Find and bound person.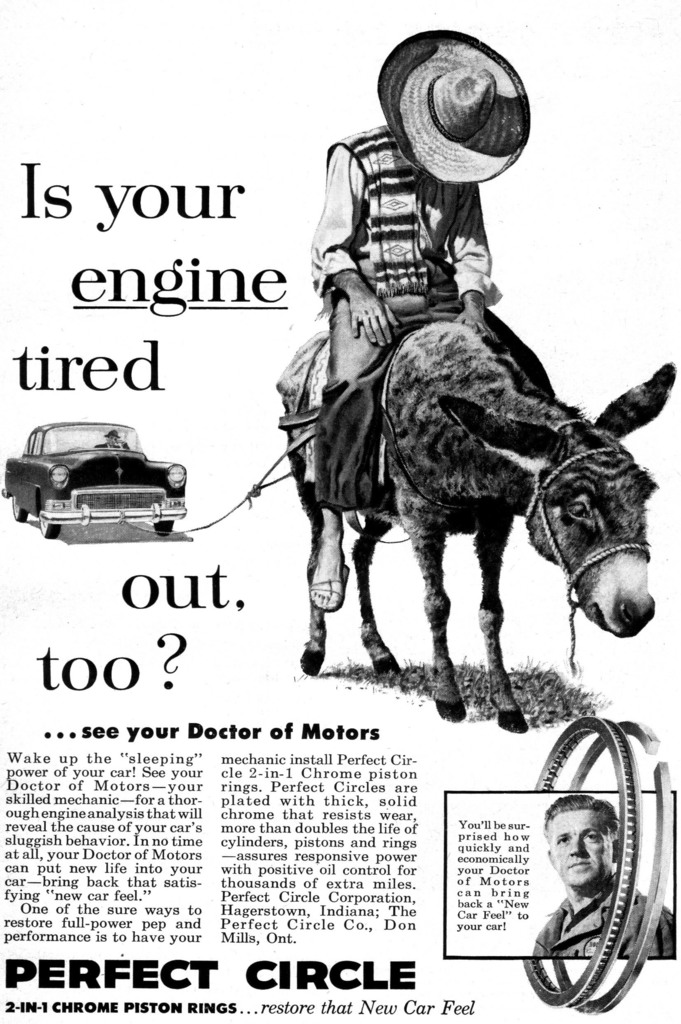
Bound: [left=308, top=20, right=559, bottom=612].
